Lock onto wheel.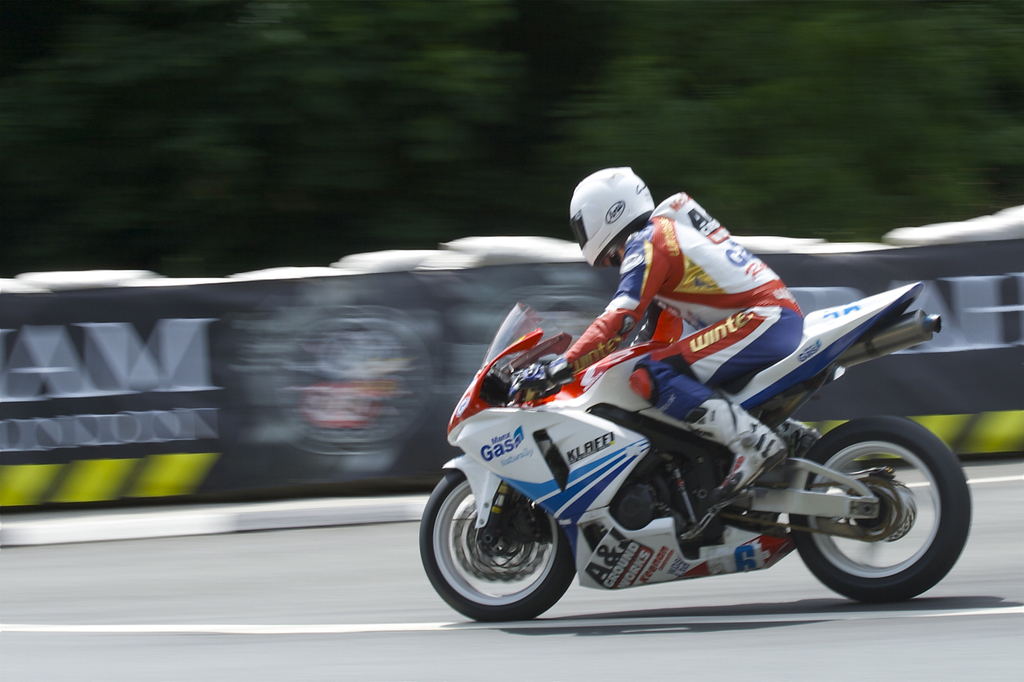
Locked: <region>431, 480, 588, 621</region>.
